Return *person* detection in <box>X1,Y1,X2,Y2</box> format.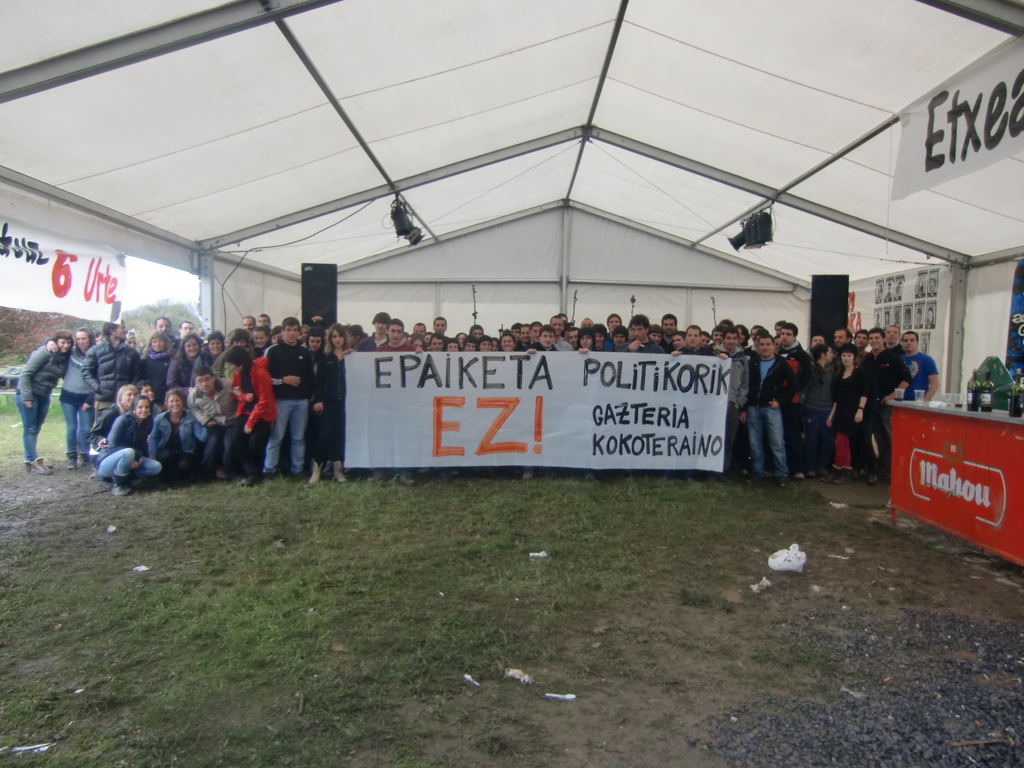
<box>574,326,595,354</box>.
